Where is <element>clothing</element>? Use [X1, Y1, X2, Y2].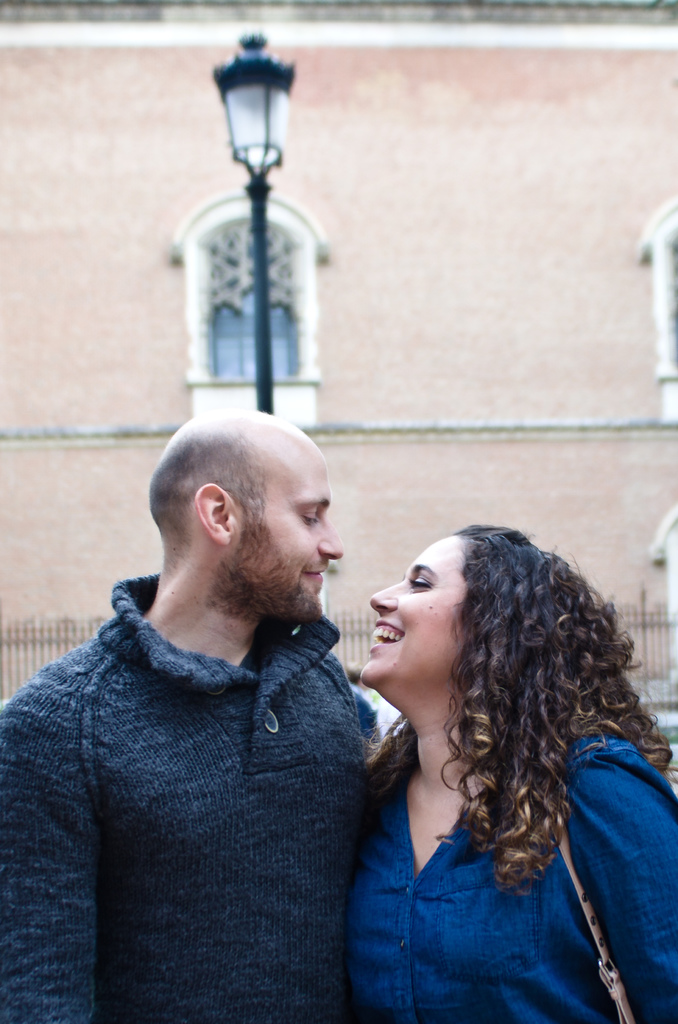
[332, 765, 677, 1012].
